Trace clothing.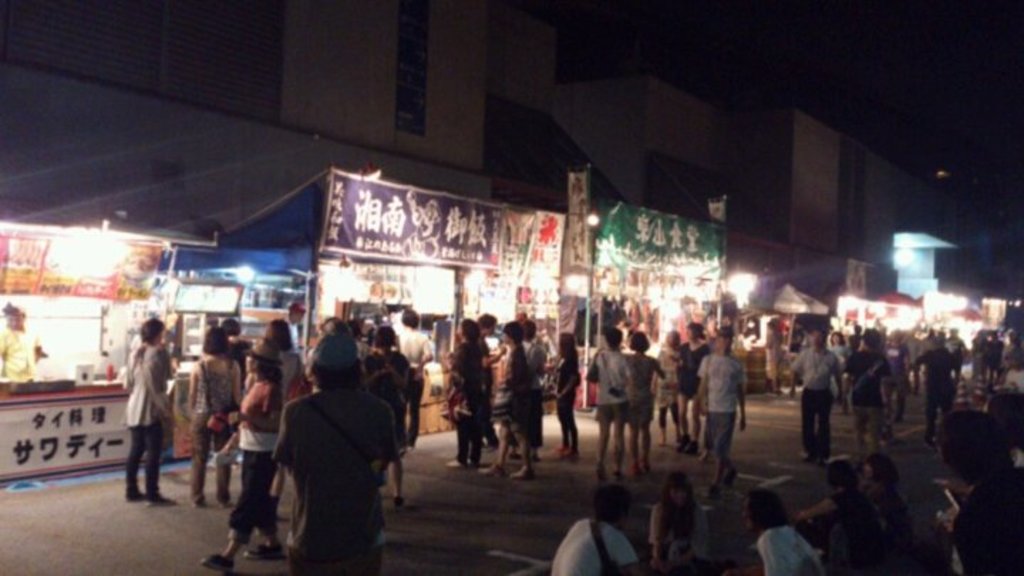
Traced to locate(128, 427, 156, 494).
